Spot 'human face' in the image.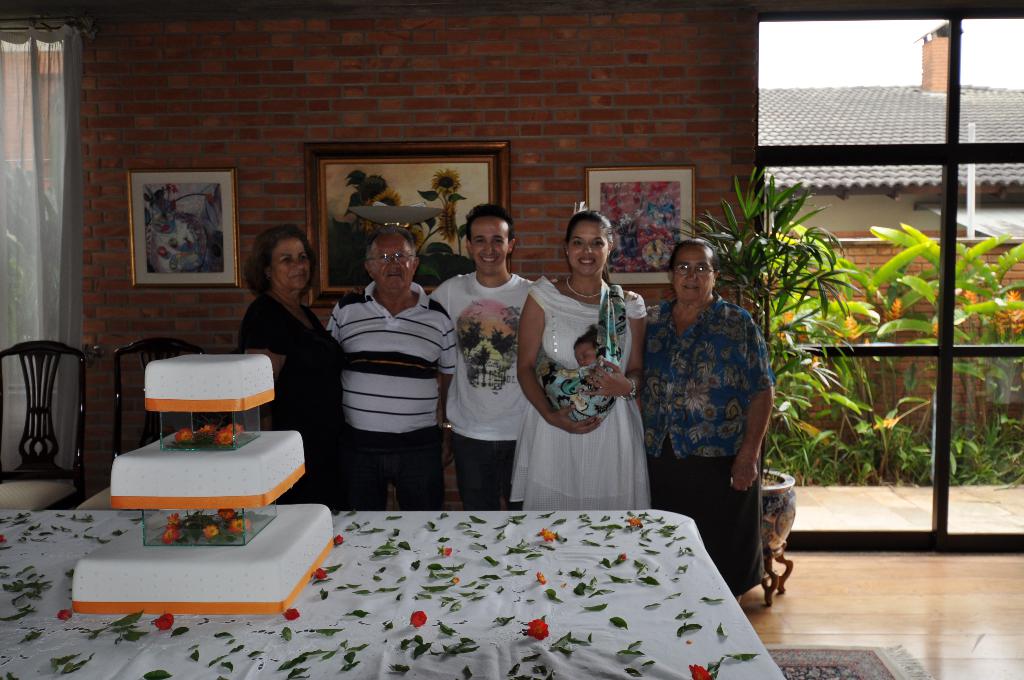
'human face' found at [left=571, top=218, right=609, bottom=271].
